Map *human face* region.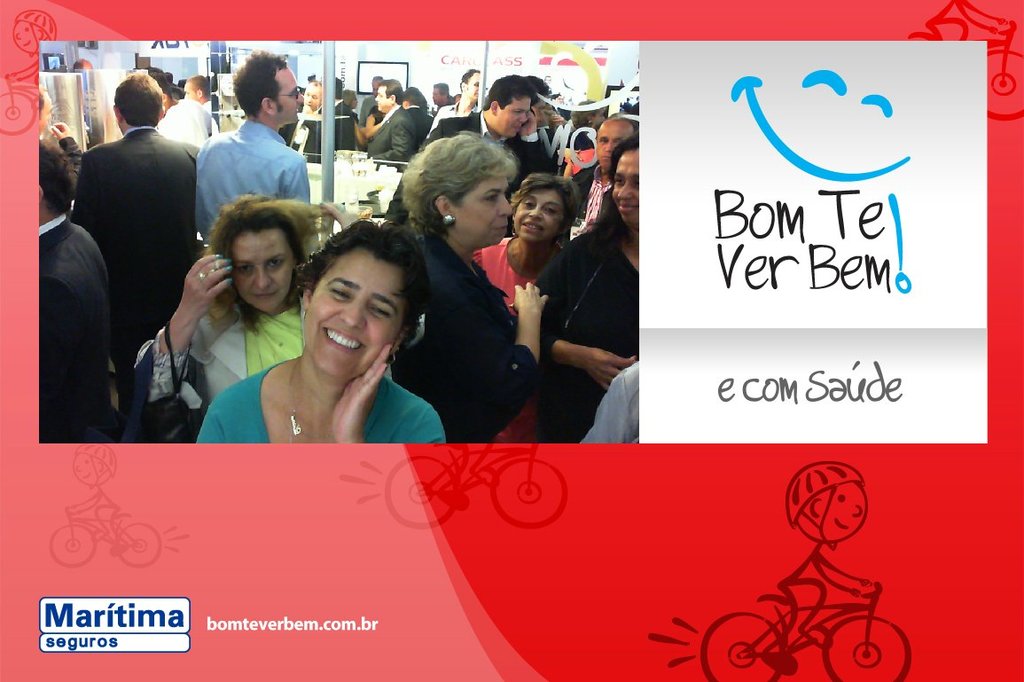
Mapped to [180,81,200,103].
